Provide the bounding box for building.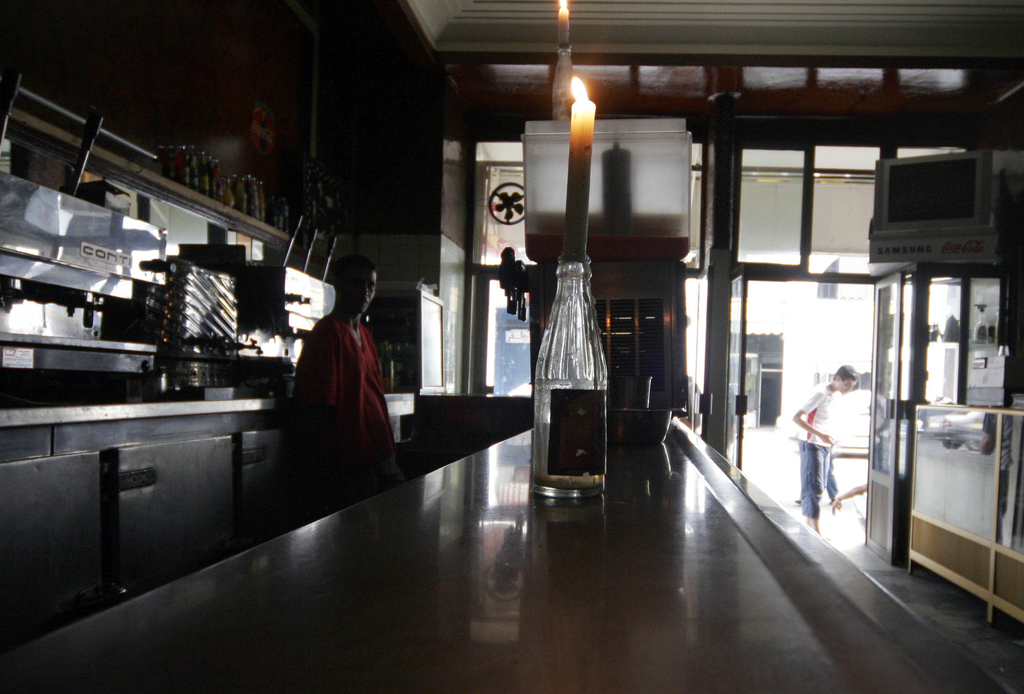
[x1=0, y1=0, x2=1023, y2=693].
